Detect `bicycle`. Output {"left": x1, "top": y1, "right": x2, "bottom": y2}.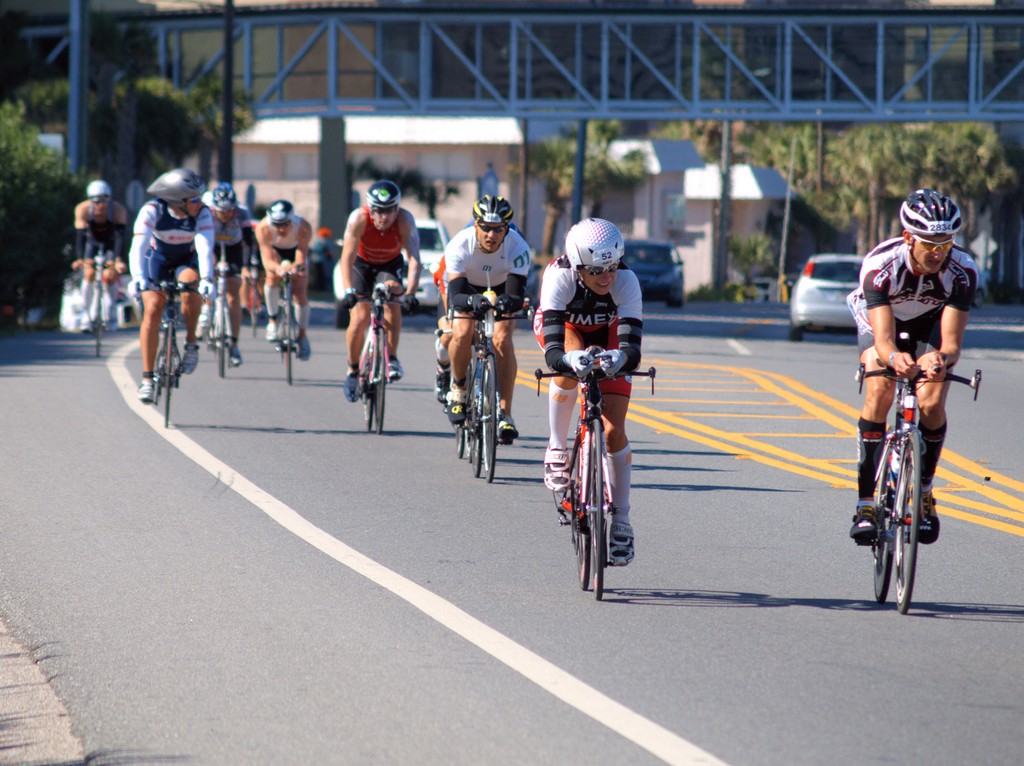
{"left": 347, "top": 280, "right": 417, "bottom": 436}.
